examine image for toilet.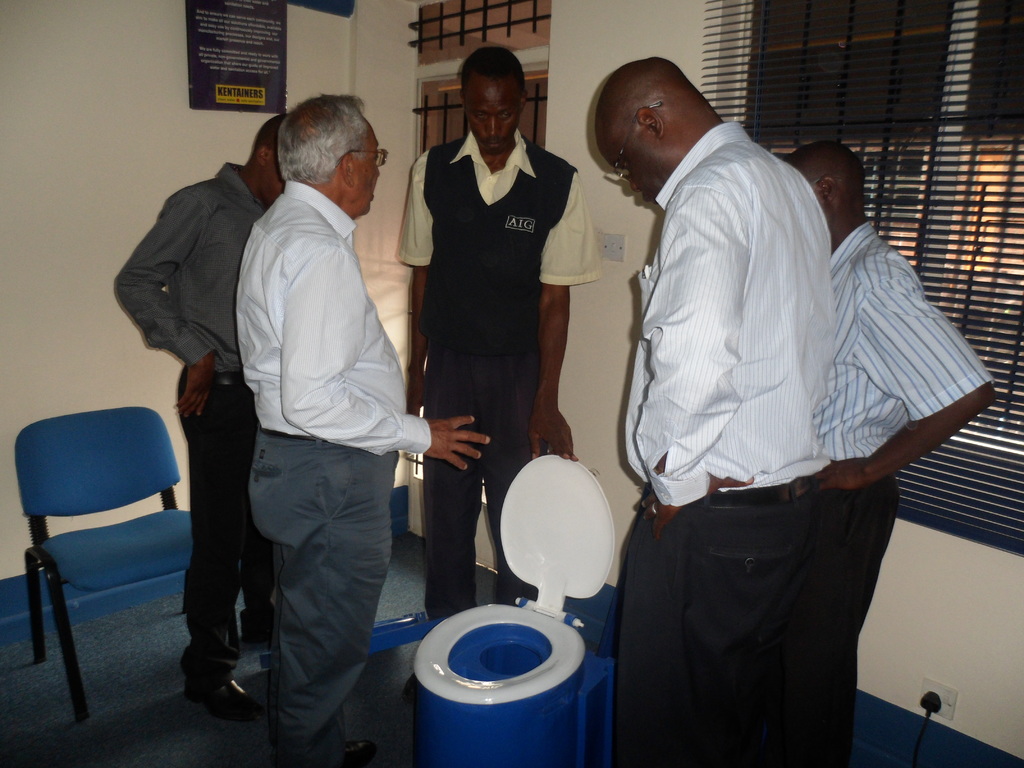
Examination result: 405, 589, 595, 767.
